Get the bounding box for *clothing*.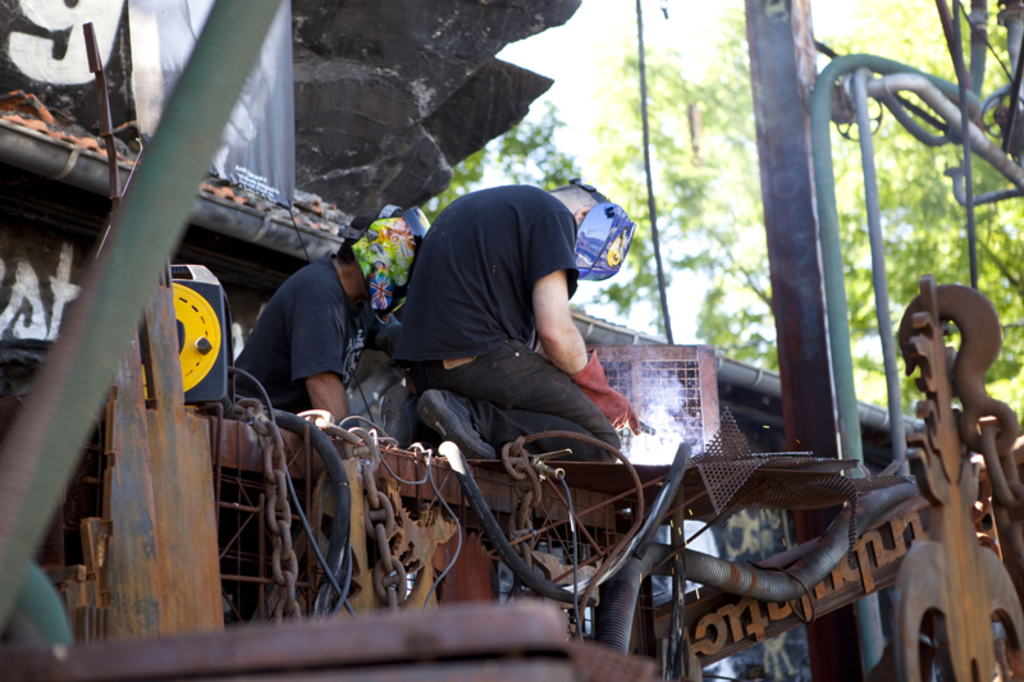
229,248,367,408.
